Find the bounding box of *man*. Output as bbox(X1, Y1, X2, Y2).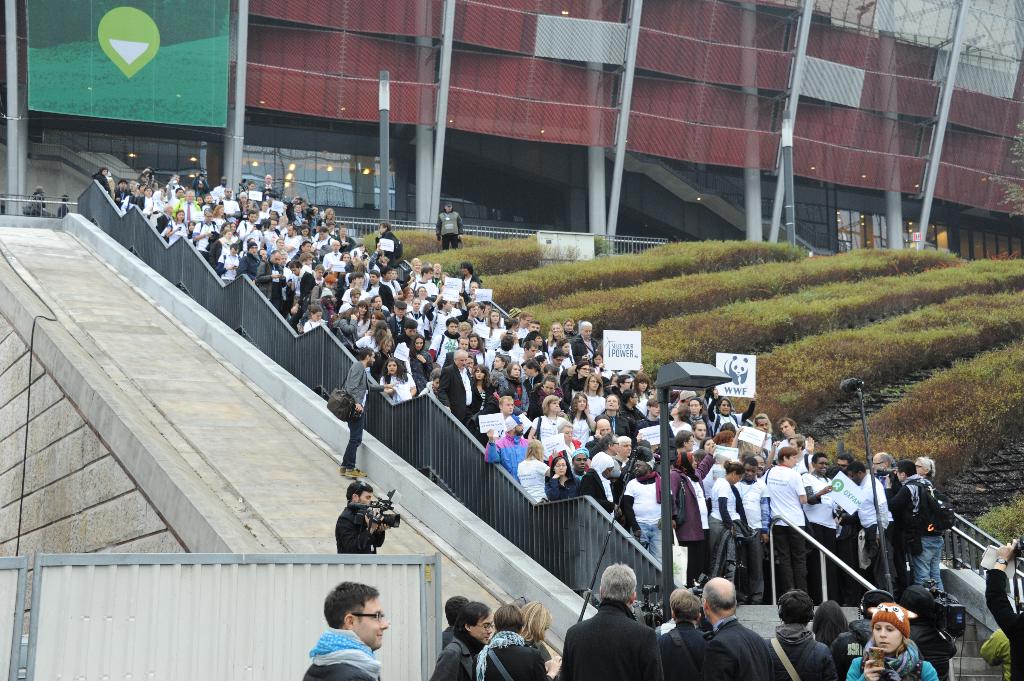
bbox(334, 486, 391, 549).
